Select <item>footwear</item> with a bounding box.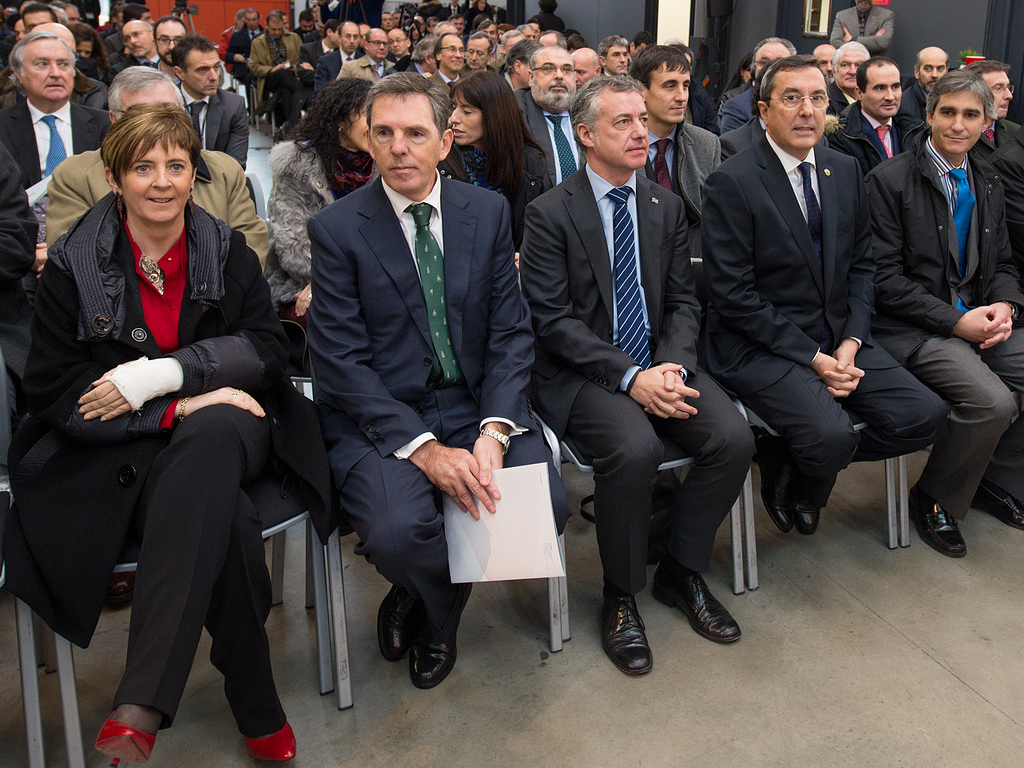
rect(406, 627, 454, 688).
